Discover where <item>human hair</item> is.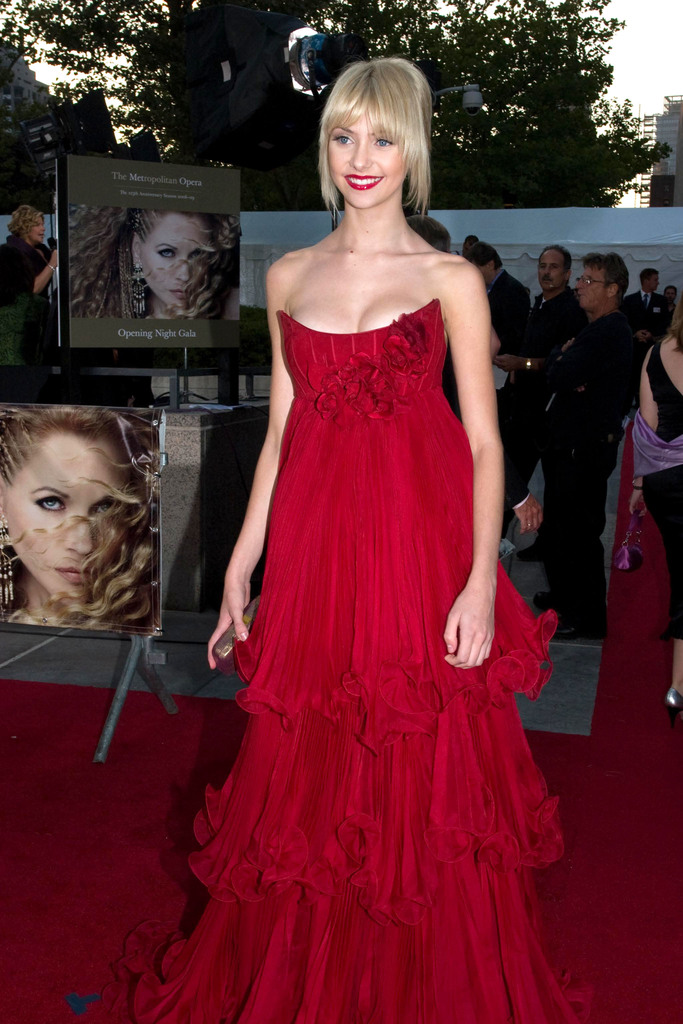
Discovered at 463 241 500 269.
